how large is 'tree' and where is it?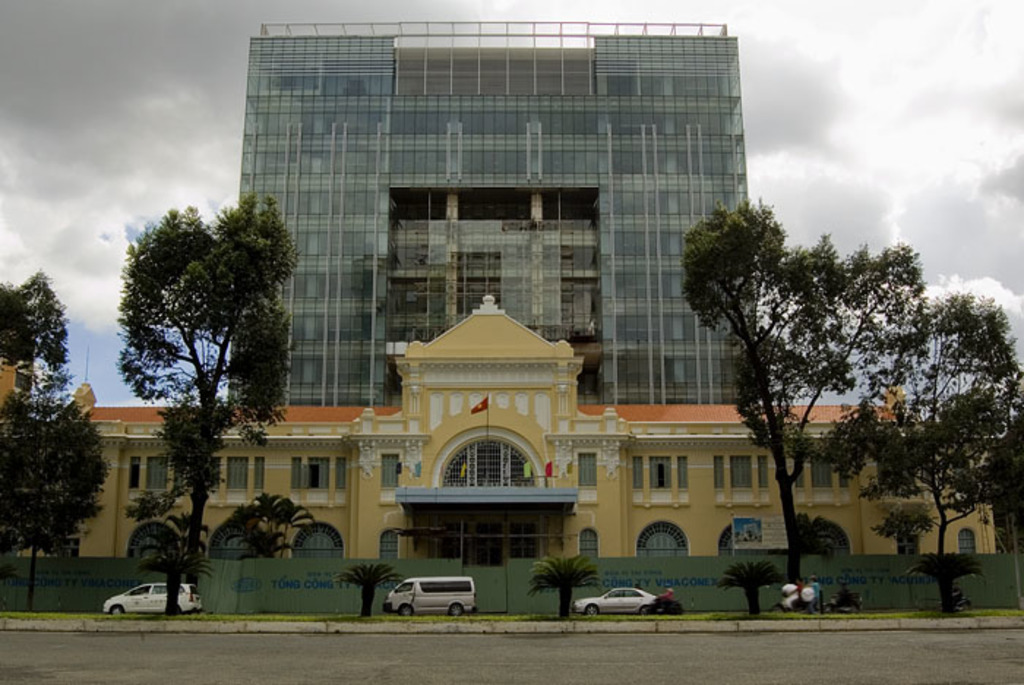
Bounding box: (left=671, top=196, right=929, bottom=600).
